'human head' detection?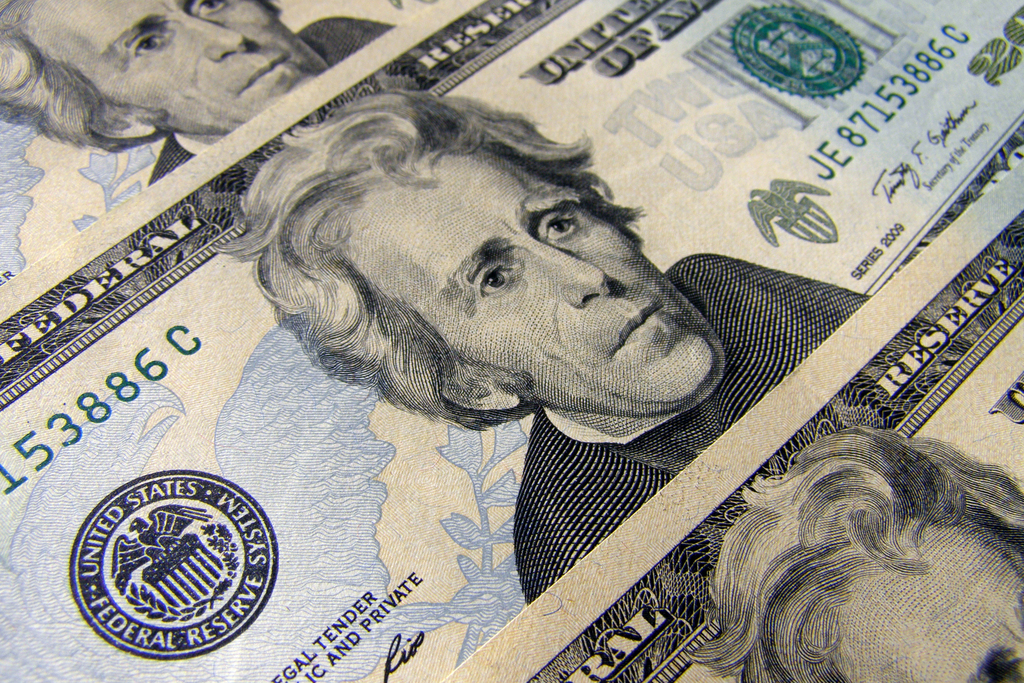
l=746, t=465, r=1023, b=682
